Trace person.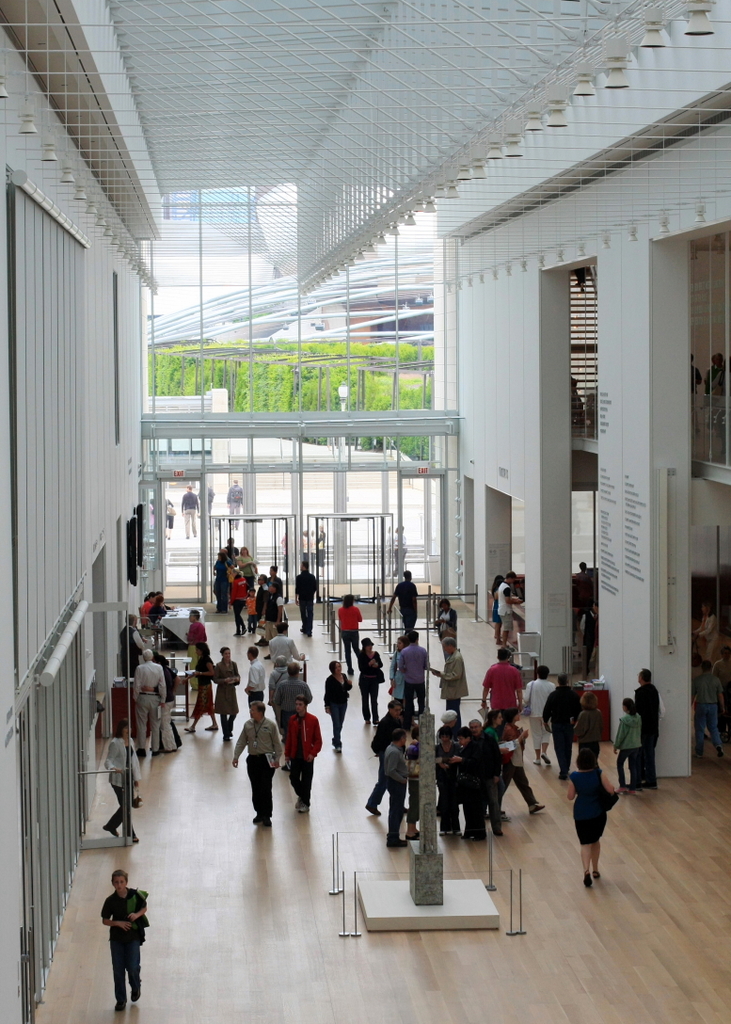
Traced to crop(246, 645, 268, 711).
